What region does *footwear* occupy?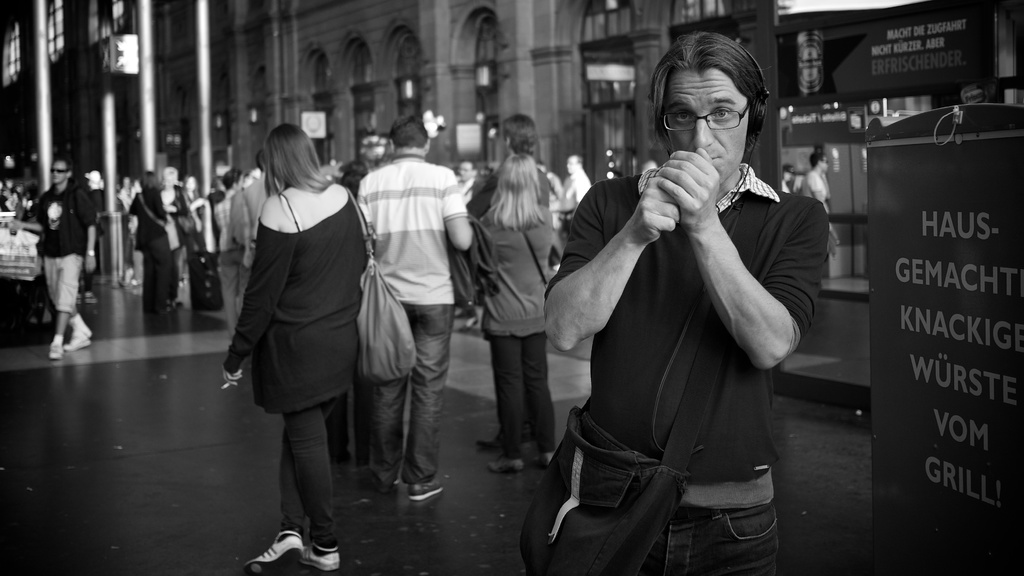
select_region(522, 456, 551, 466).
